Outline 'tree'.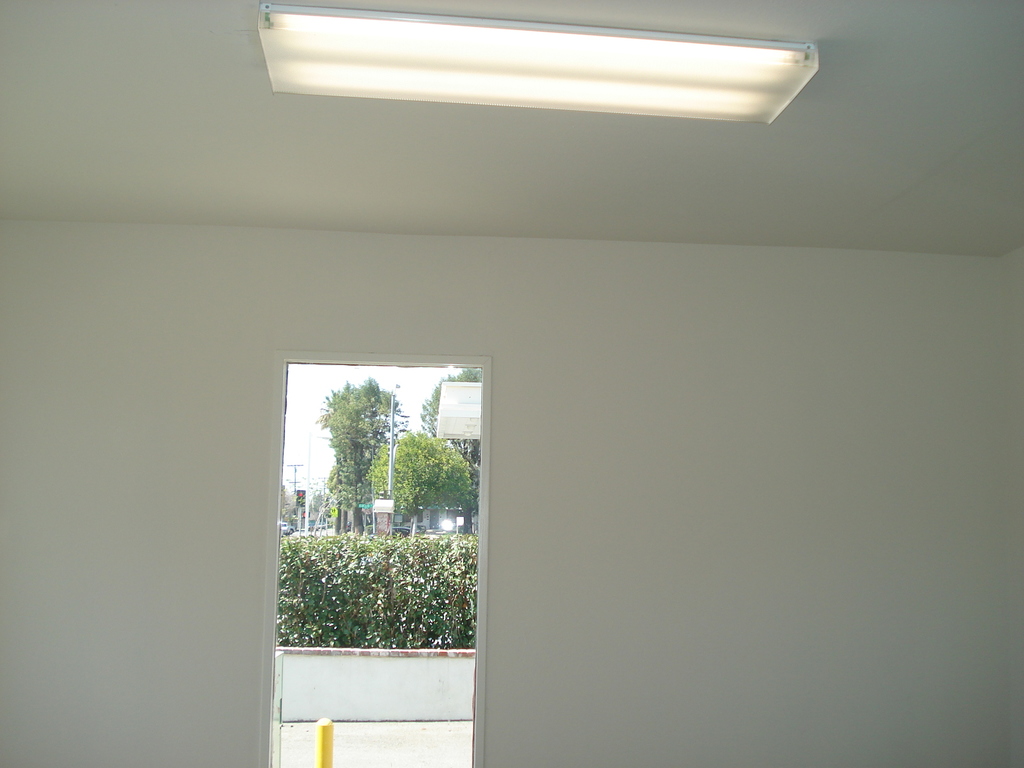
Outline: bbox=(344, 430, 468, 532).
